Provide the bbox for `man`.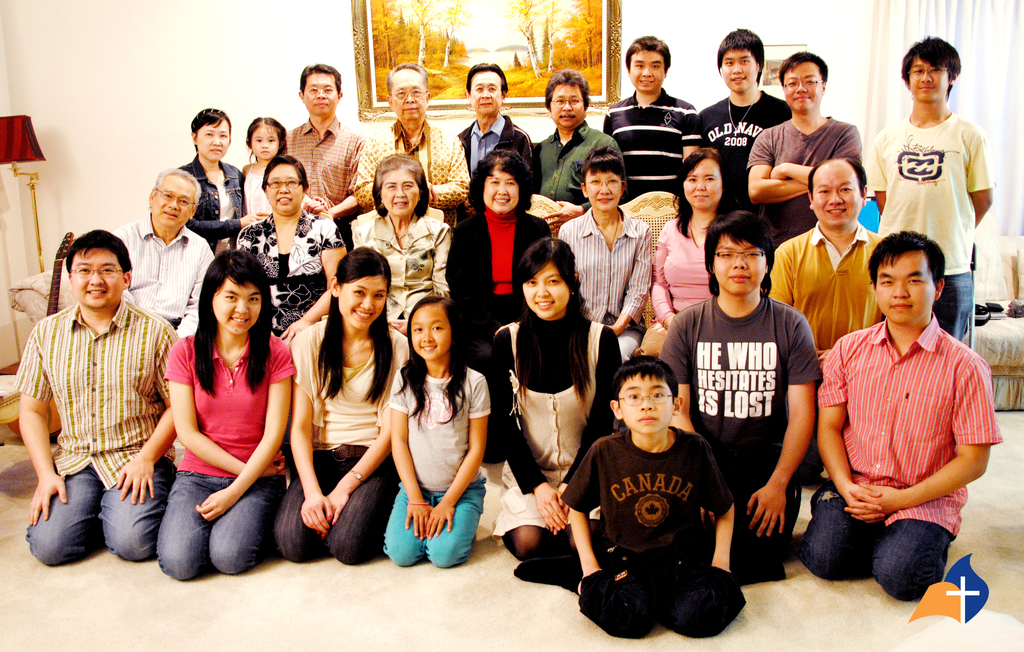
rect(349, 58, 474, 230).
